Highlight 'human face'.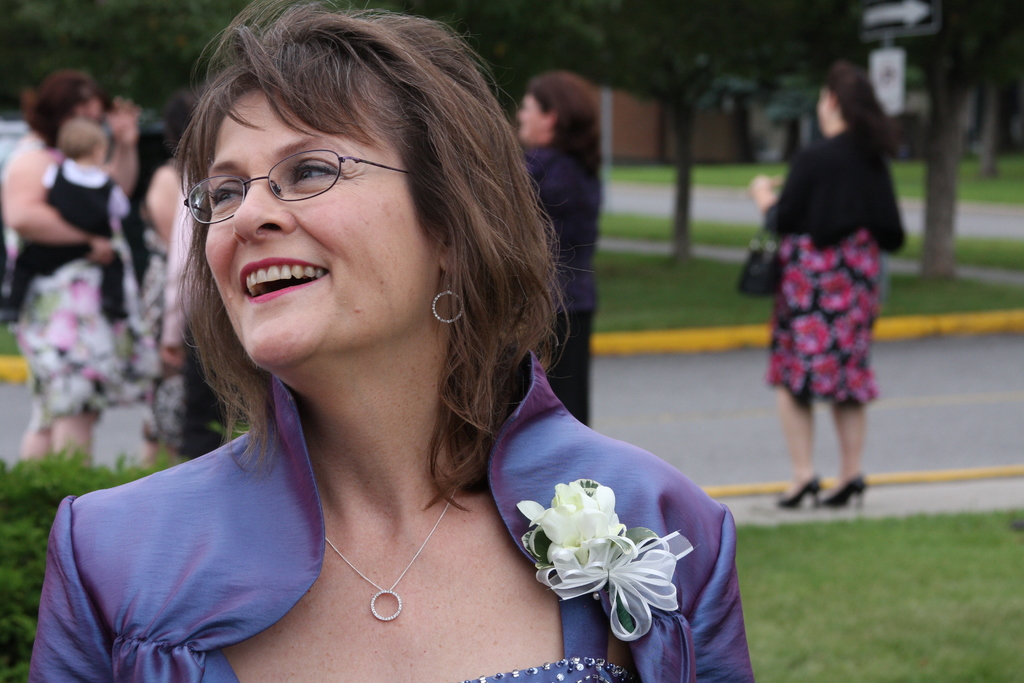
Highlighted region: 515,100,545,142.
